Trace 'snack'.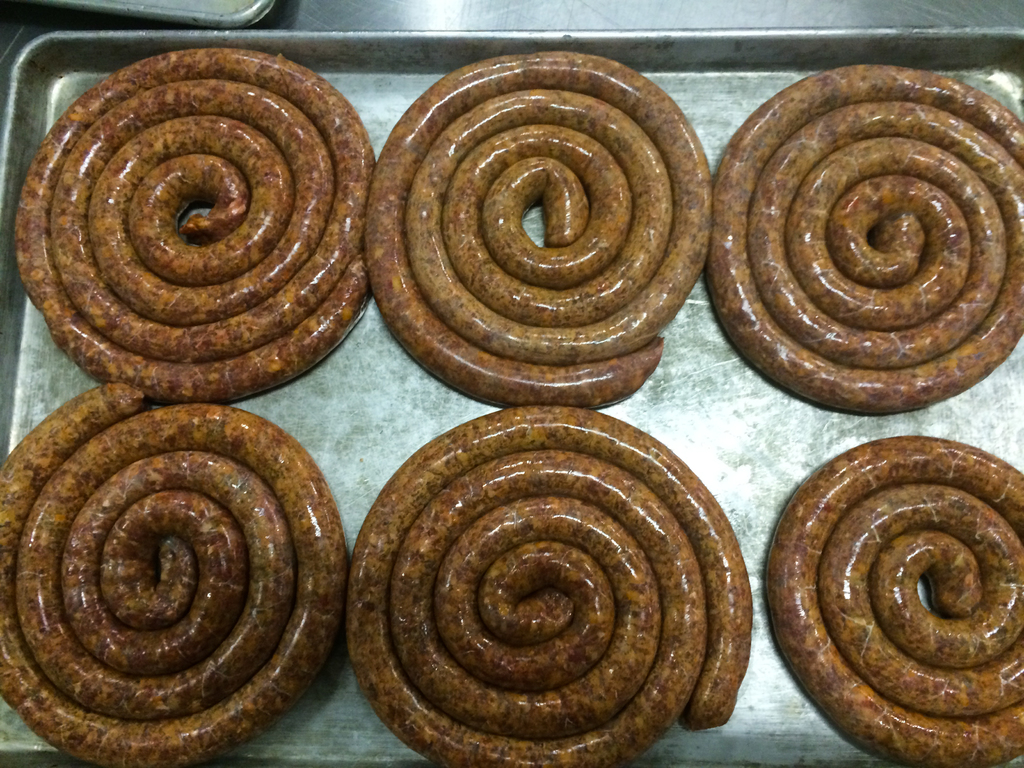
Traced to <region>0, 51, 1023, 767</region>.
